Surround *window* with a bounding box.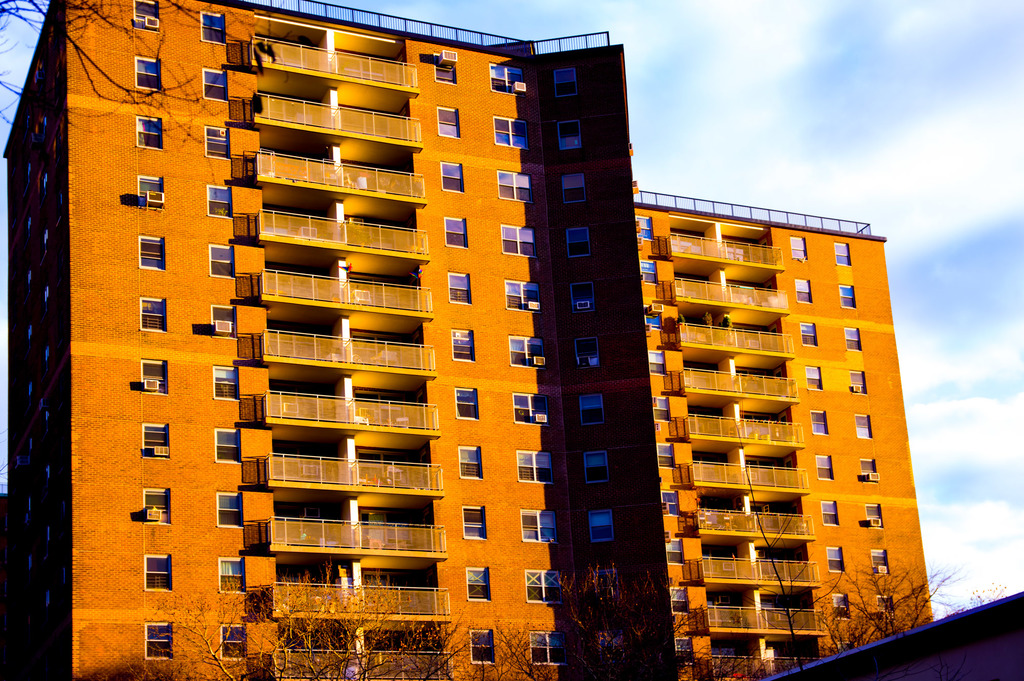
region(806, 367, 821, 392).
